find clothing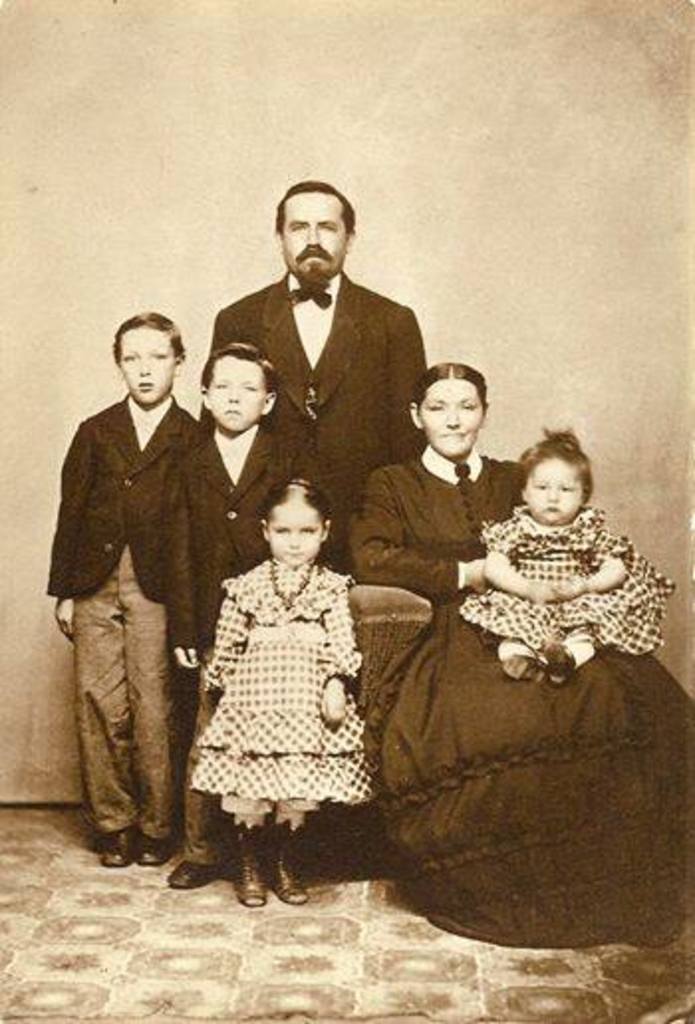
<box>203,266,427,579</box>
